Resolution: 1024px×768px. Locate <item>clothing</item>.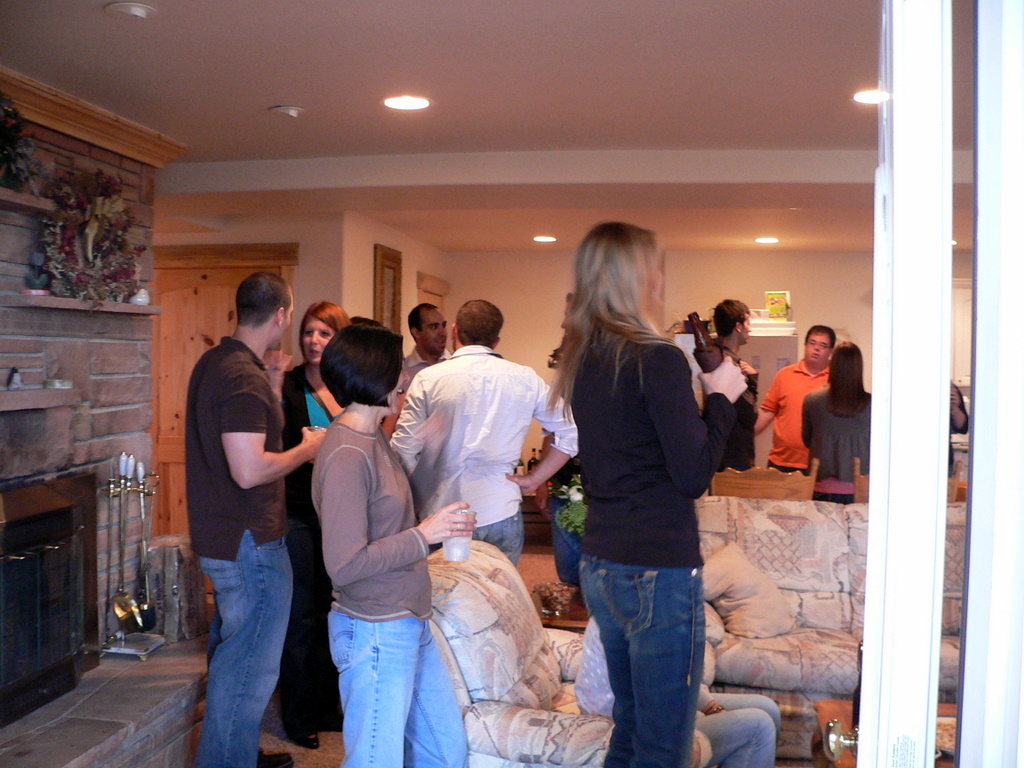
bbox(180, 297, 312, 697).
